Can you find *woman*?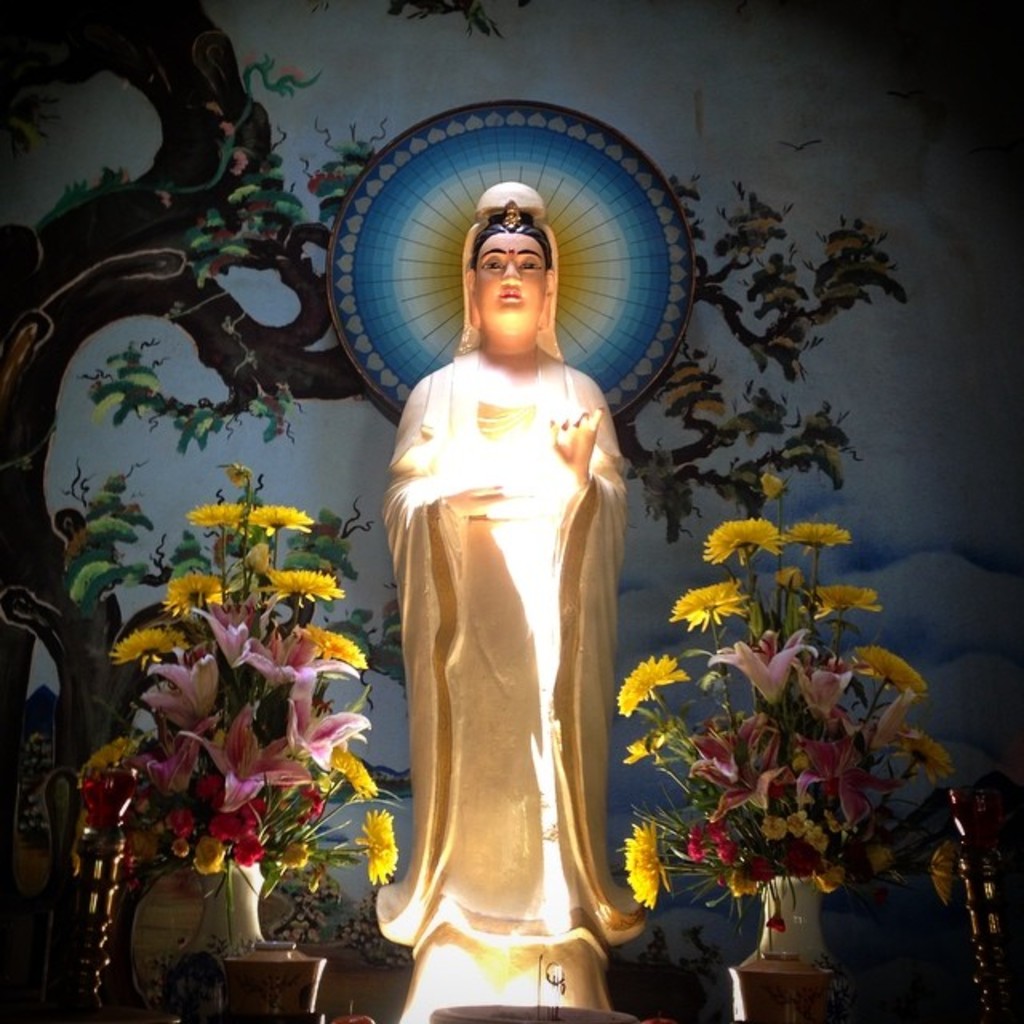
Yes, bounding box: <box>368,155,685,1022</box>.
